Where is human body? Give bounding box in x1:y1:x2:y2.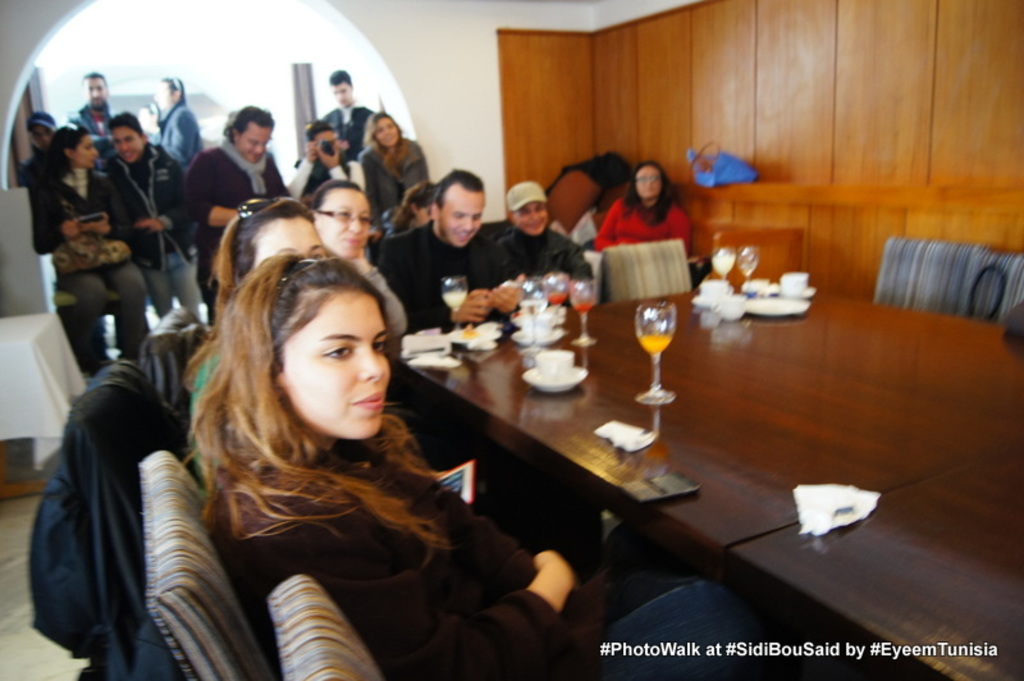
157:97:204:173.
